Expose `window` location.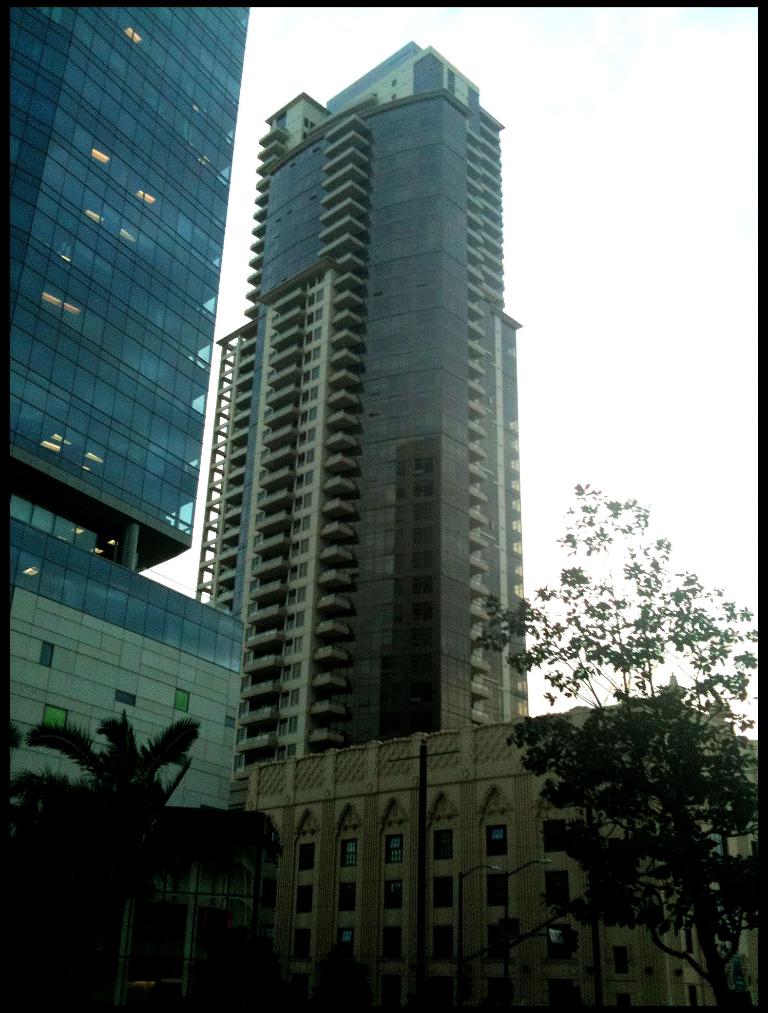
Exposed at region(434, 829, 453, 860).
